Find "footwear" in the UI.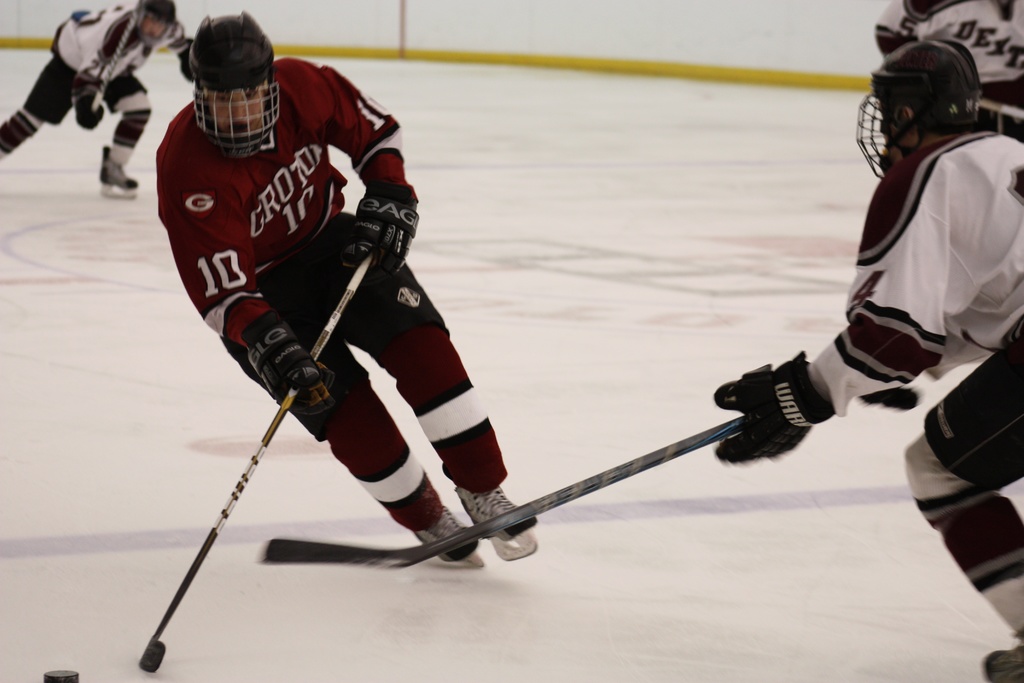
UI element at bbox(104, 150, 137, 186).
